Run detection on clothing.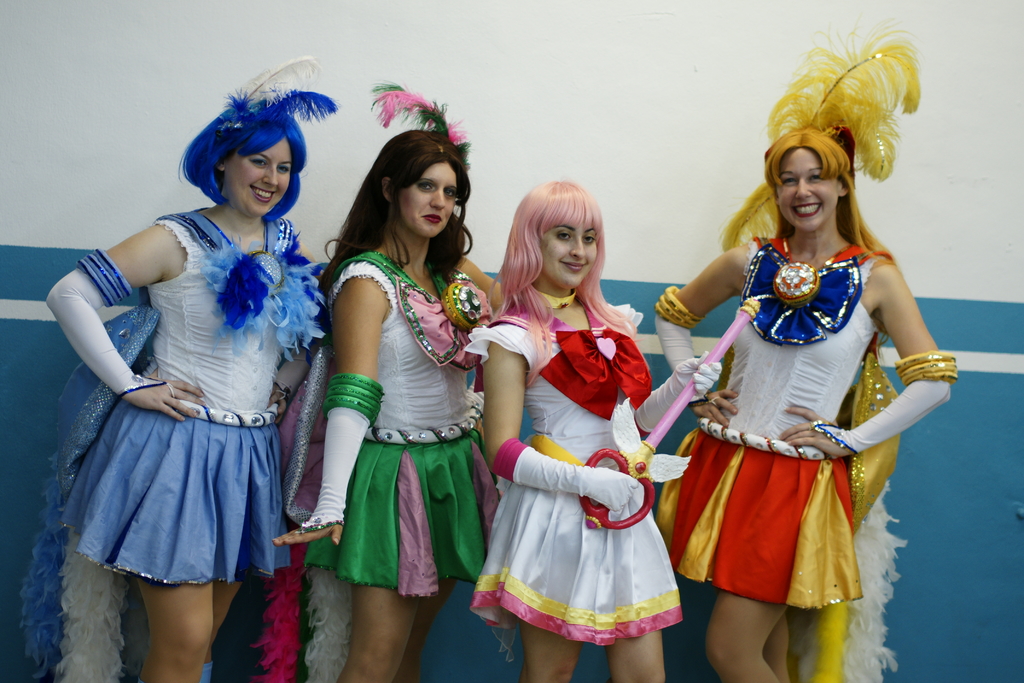
Result: [460, 290, 694, 661].
